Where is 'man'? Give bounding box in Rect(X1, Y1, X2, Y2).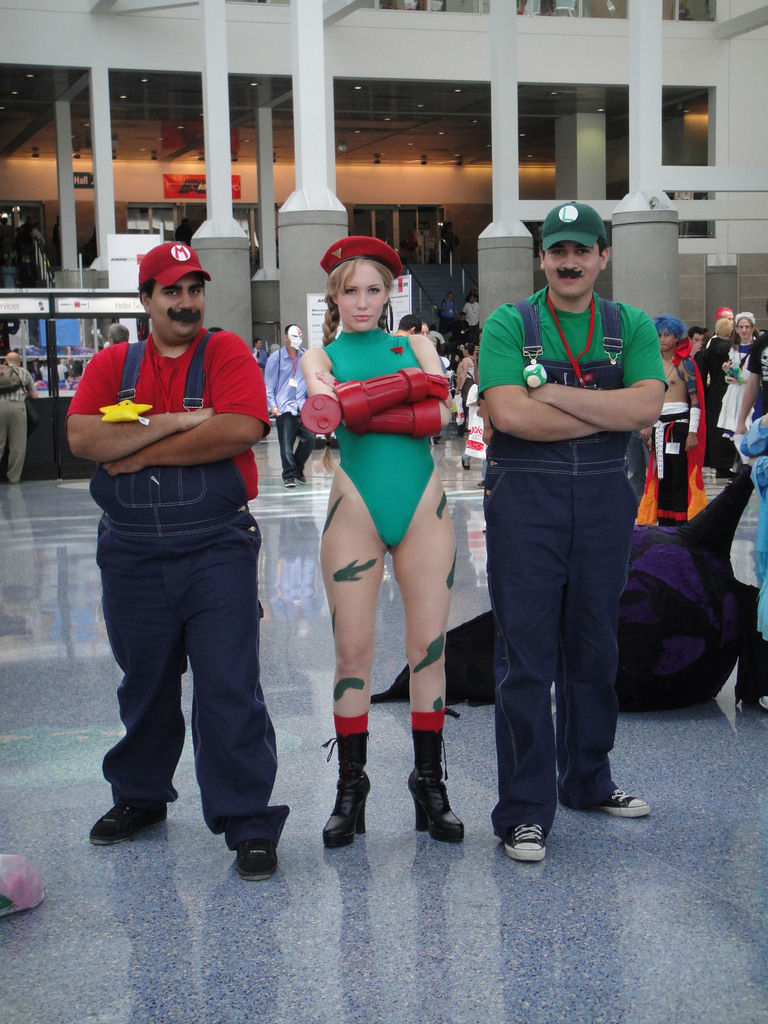
Rect(65, 224, 303, 861).
